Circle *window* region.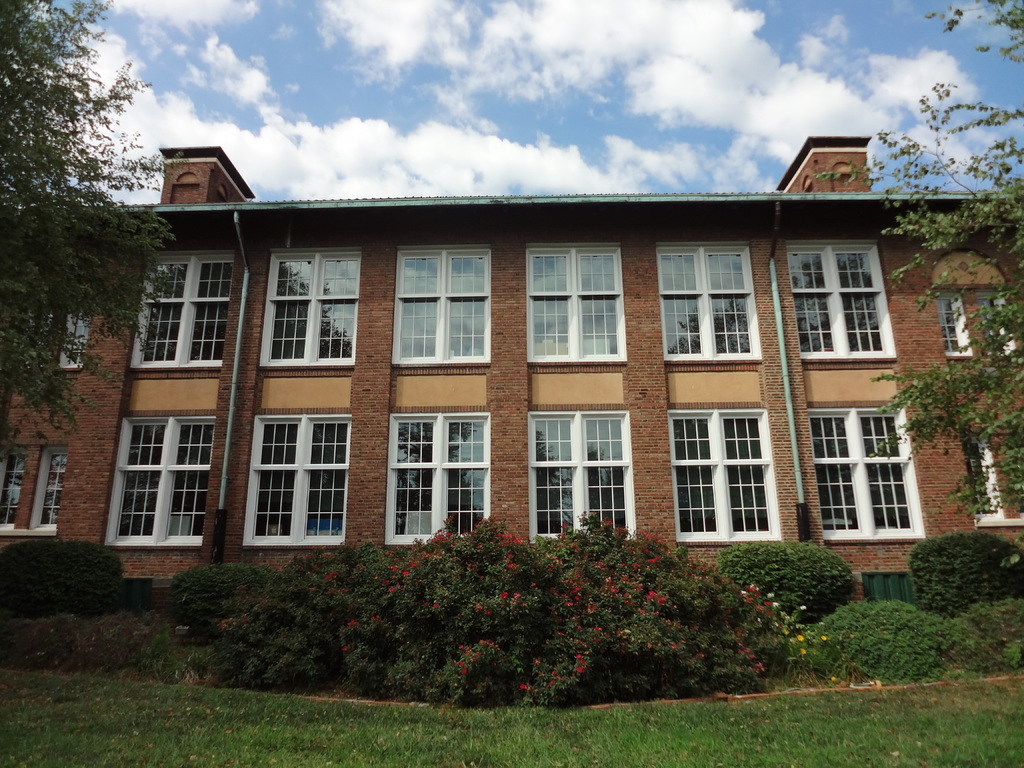
Region: locate(20, 309, 87, 373).
